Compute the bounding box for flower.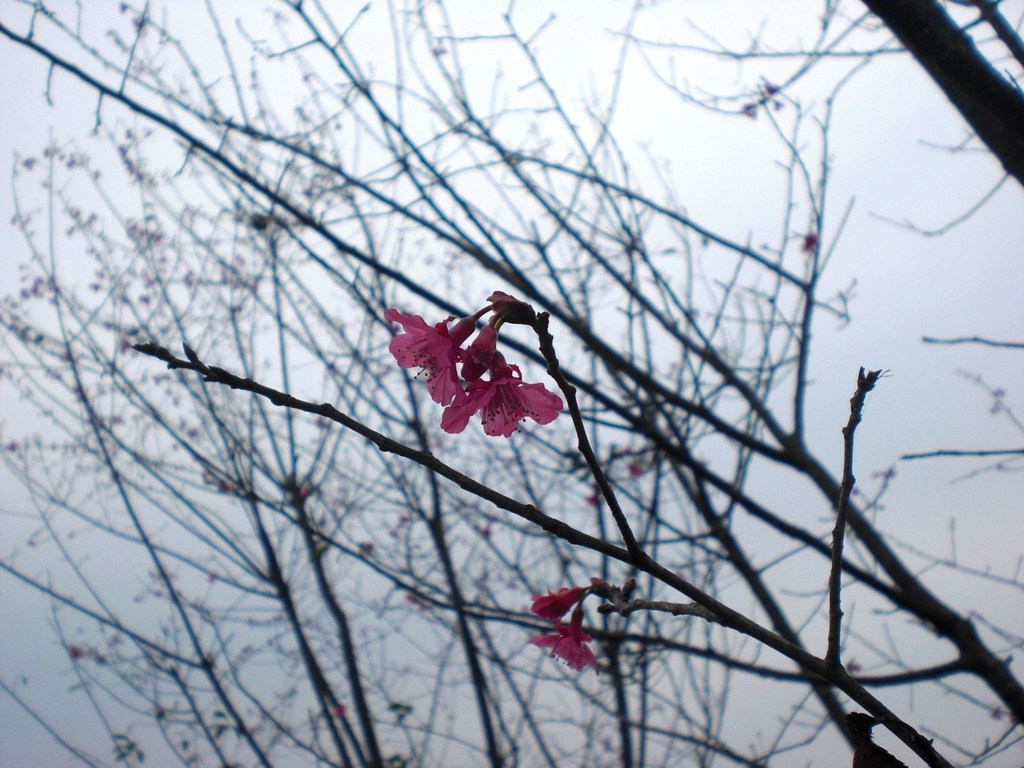
rect(447, 349, 566, 436).
